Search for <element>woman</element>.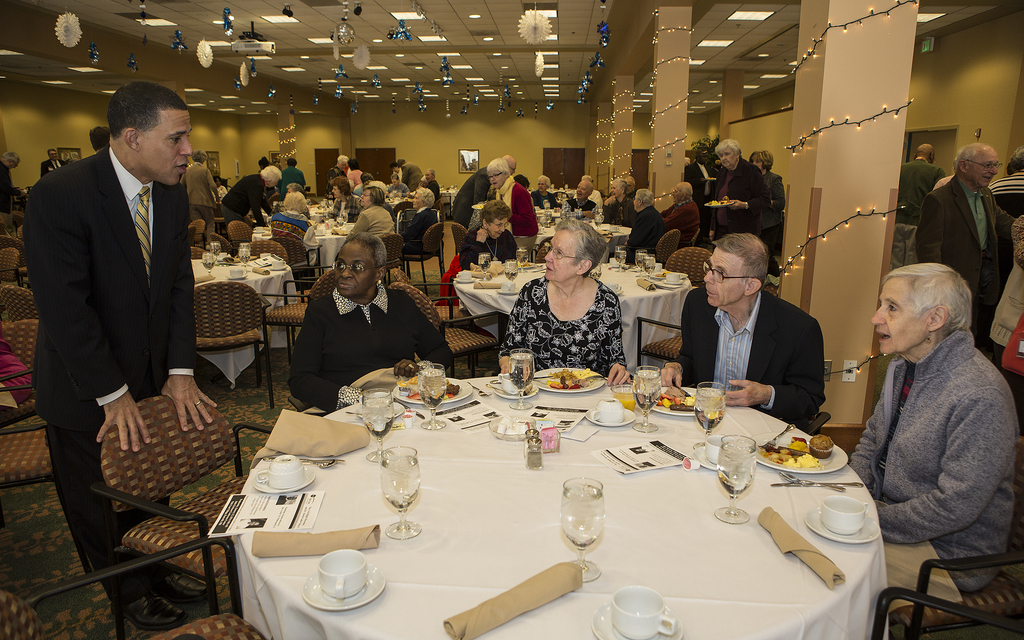
Found at [left=532, top=178, right=556, bottom=204].
